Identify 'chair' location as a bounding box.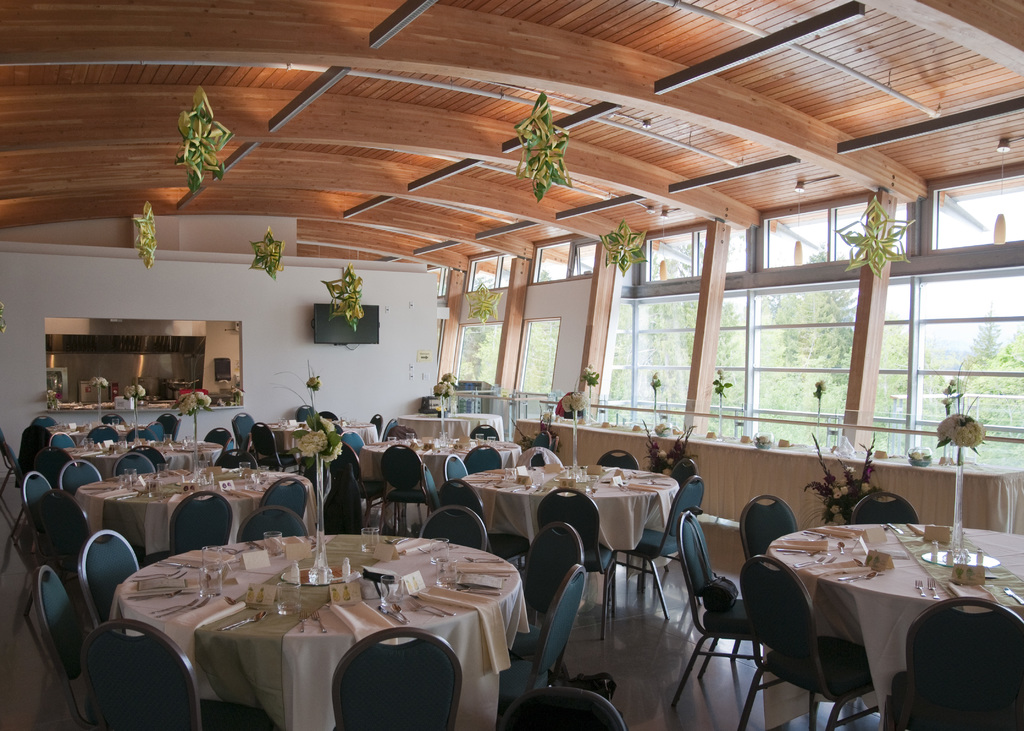
left=909, top=595, right=1023, bottom=730.
